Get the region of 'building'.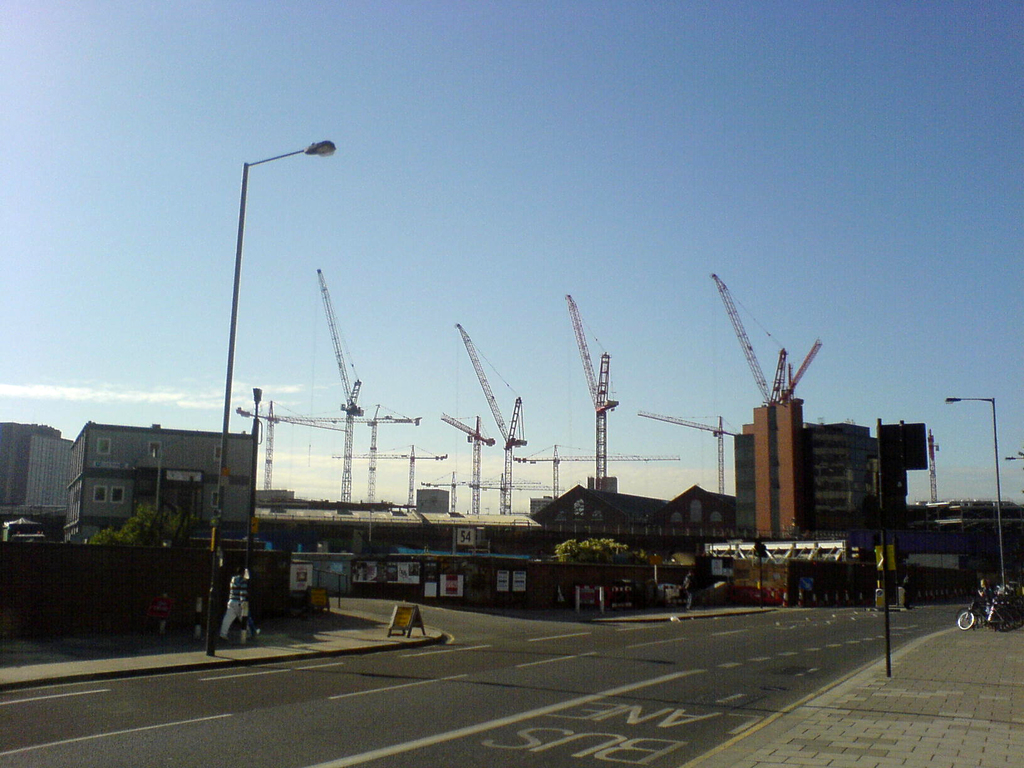
bbox(68, 420, 256, 554).
